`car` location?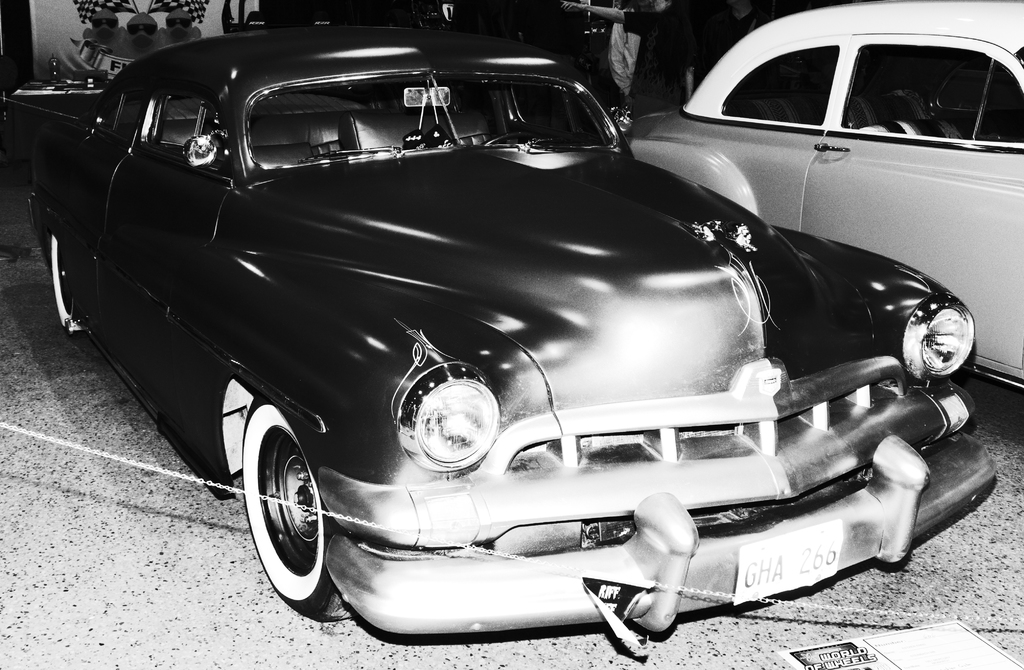
crop(621, 0, 1023, 390)
